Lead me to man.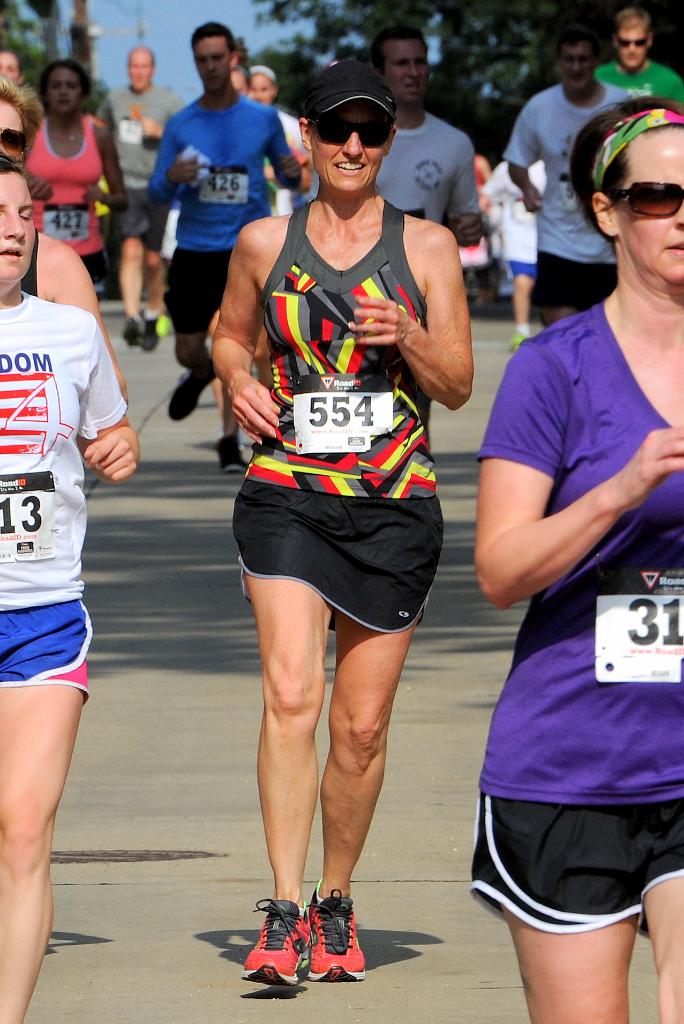
Lead to bbox(369, 22, 491, 294).
